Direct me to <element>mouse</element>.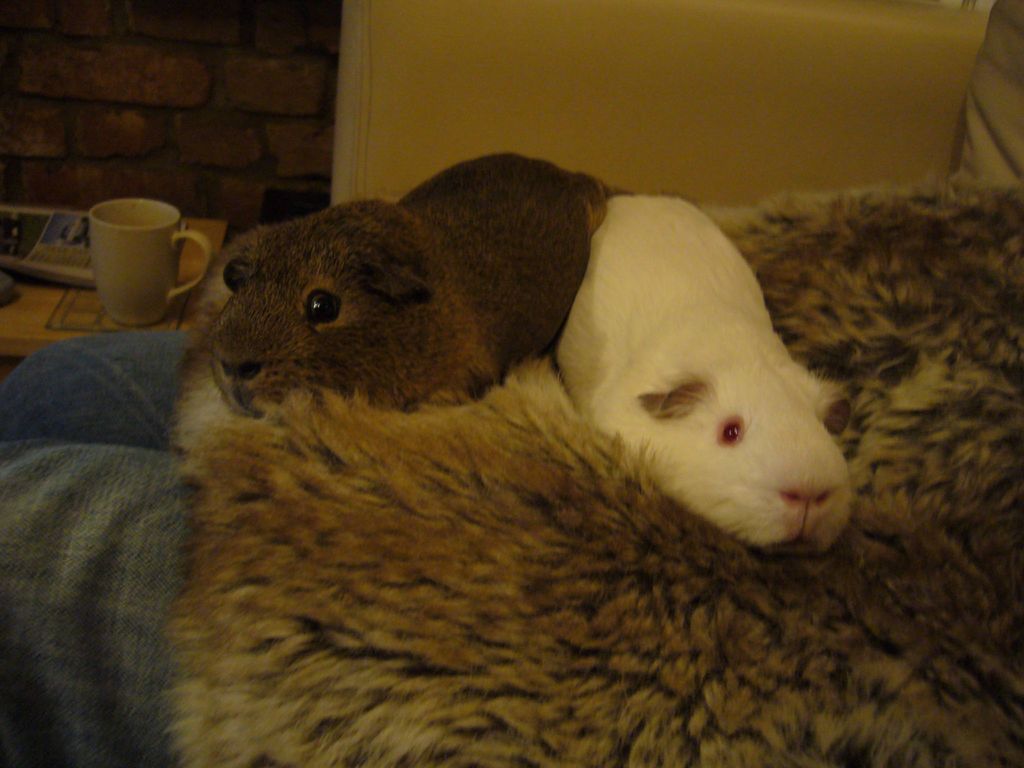
Direction: 552, 191, 849, 554.
